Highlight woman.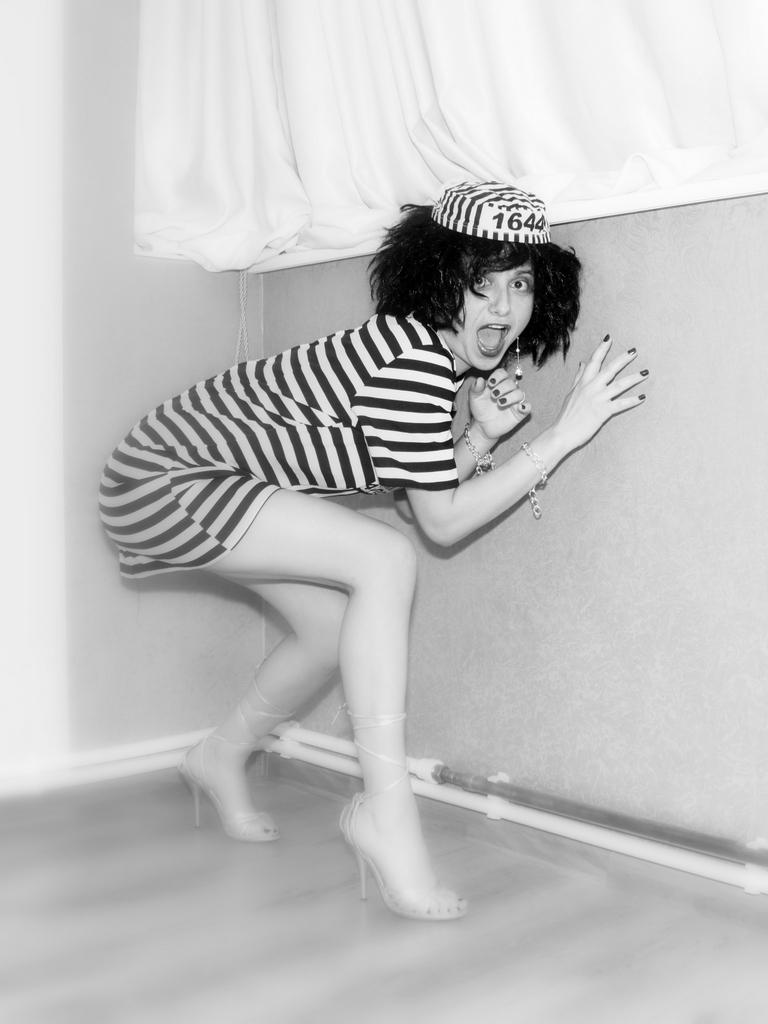
Highlighted region: (left=85, top=173, right=660, bottom=924).
